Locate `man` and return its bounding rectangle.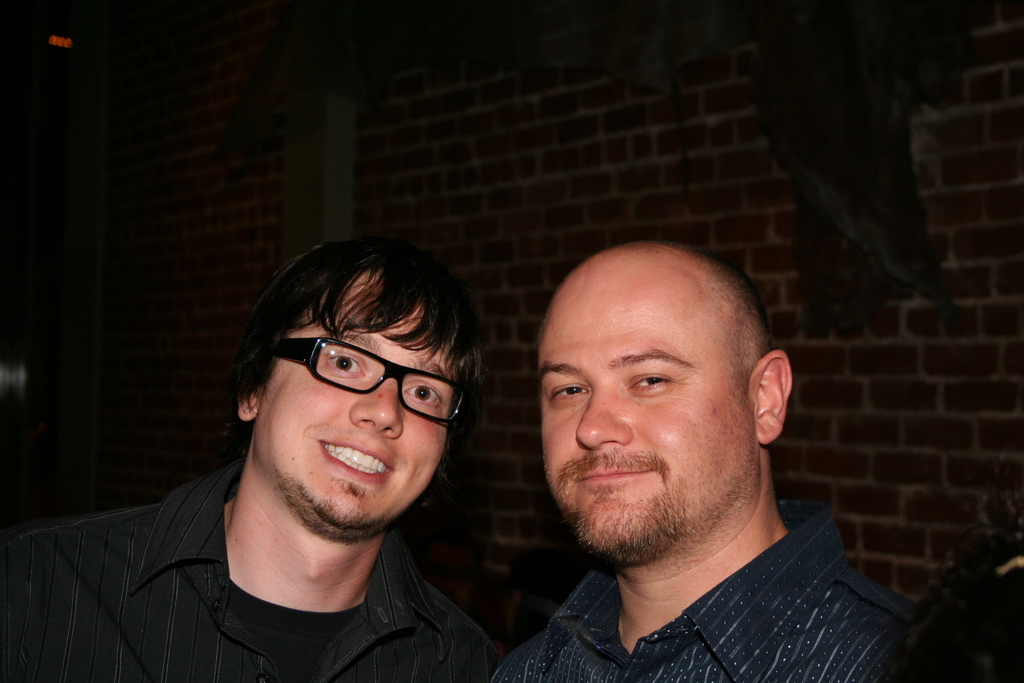
bbox=(428, 227, 969, 680).
